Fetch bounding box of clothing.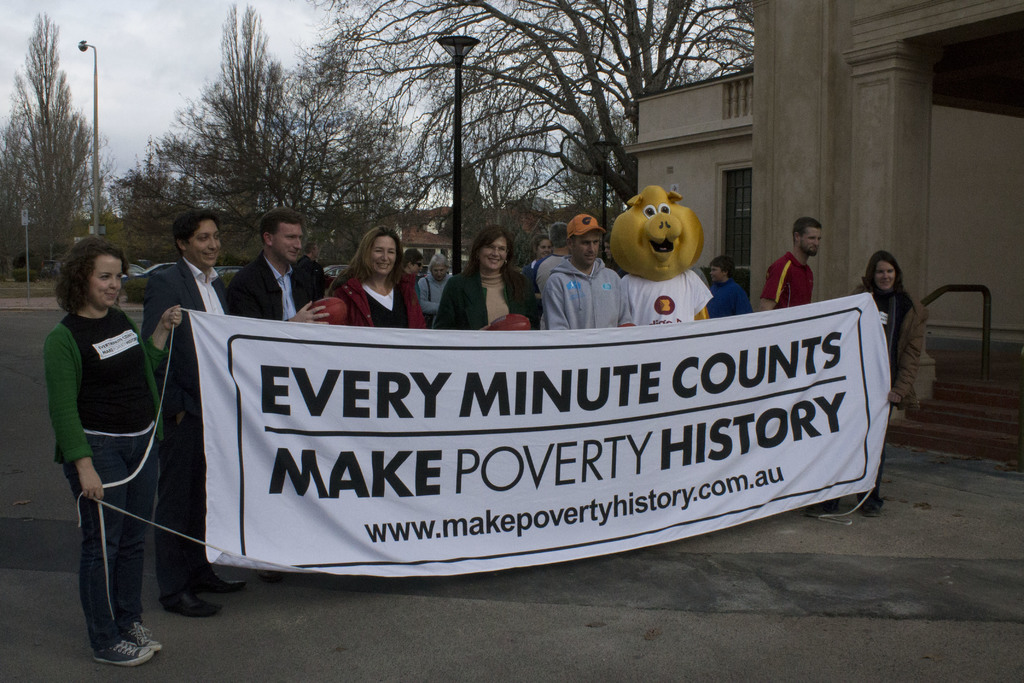
Bbox: 39,265,166,614.
